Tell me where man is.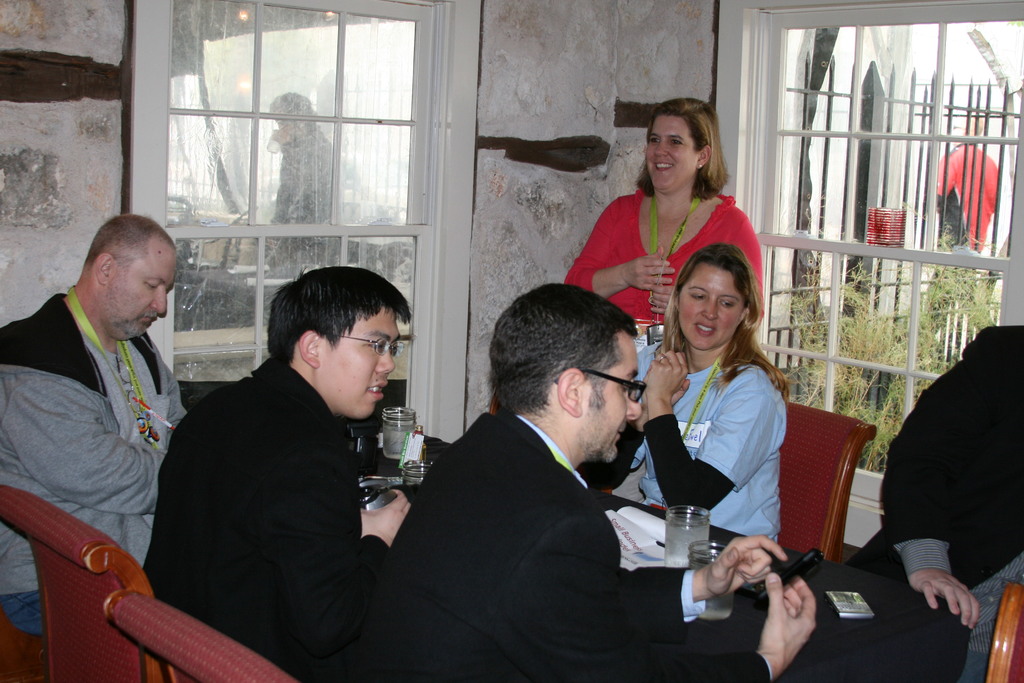
man is at rect(130, 254, 445, 679).
